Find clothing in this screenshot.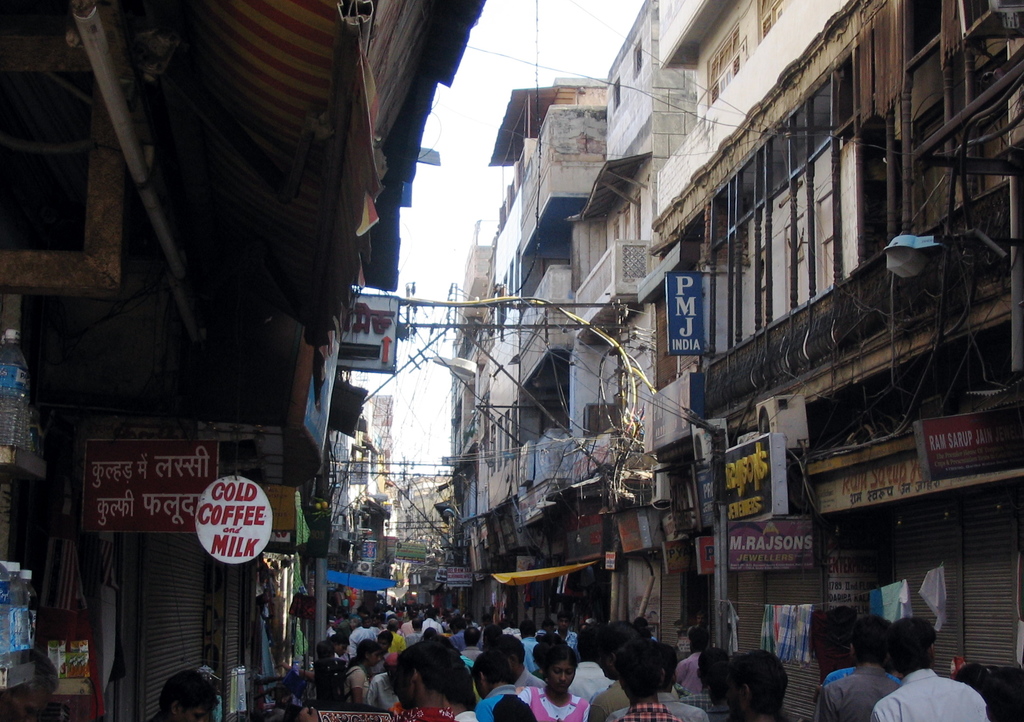
The bounding box for clothing is bbox(583, 676, 682, 721).
